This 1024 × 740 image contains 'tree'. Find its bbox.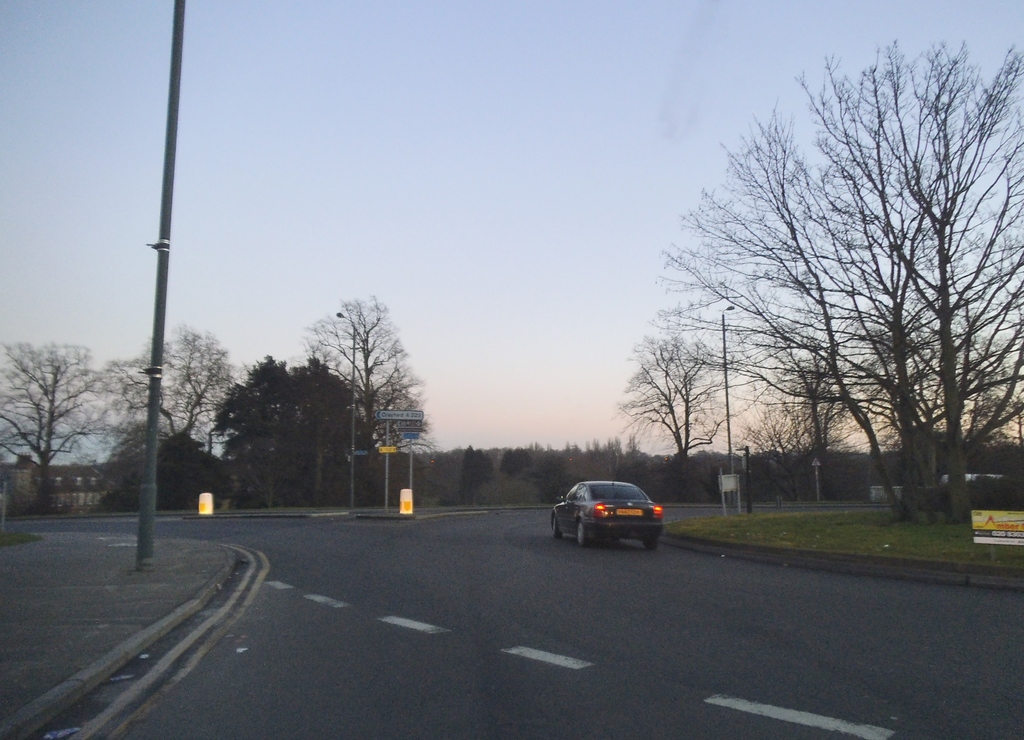
605 332 740 504.
